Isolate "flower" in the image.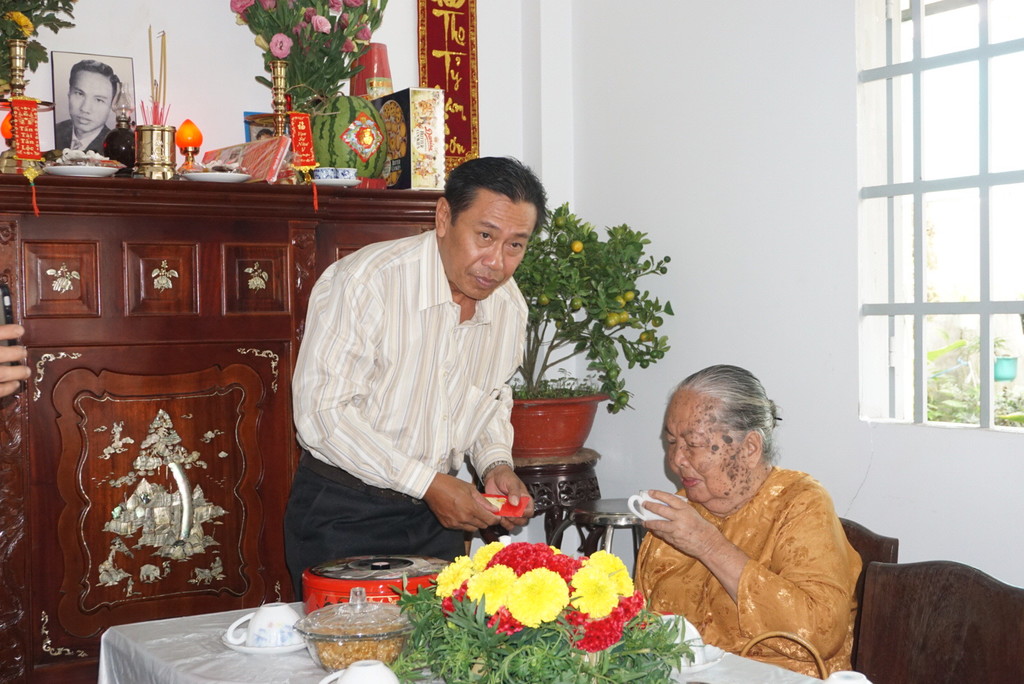
Isolated region: [left=432, top=539, right=642, bottom=642].
